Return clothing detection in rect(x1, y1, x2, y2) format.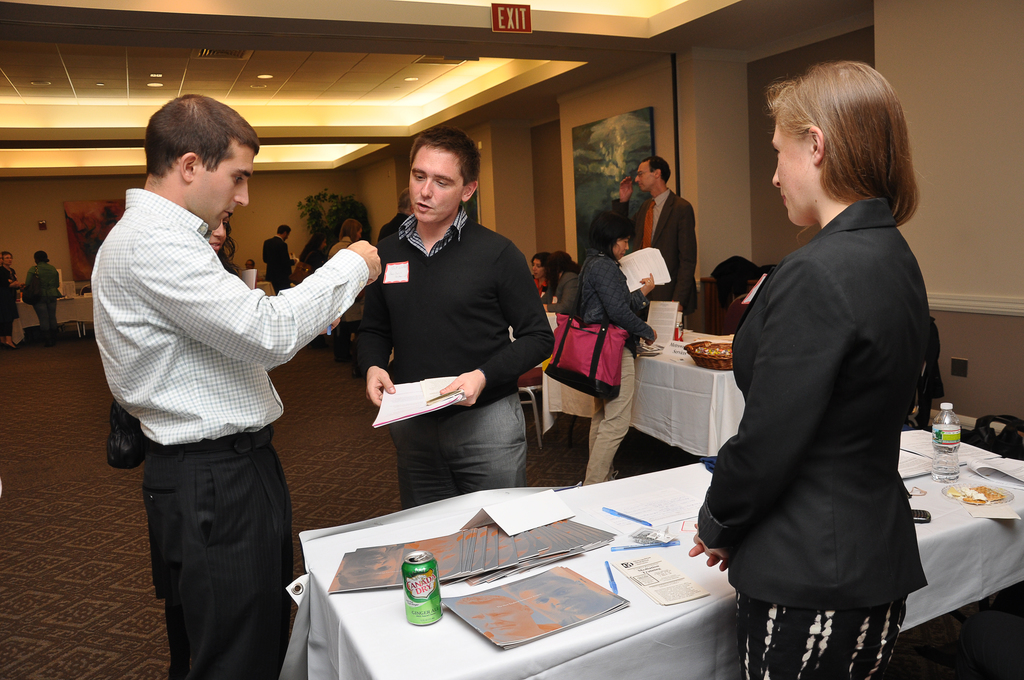
rect(700, 196, 924, 679).
